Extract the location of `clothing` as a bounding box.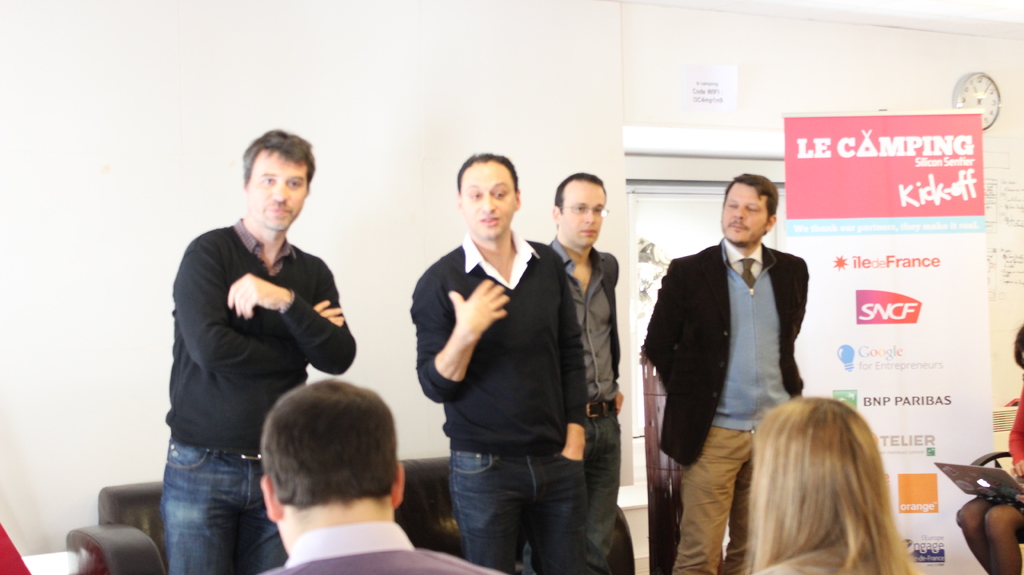
select_region(550, 230, 618, 572).
